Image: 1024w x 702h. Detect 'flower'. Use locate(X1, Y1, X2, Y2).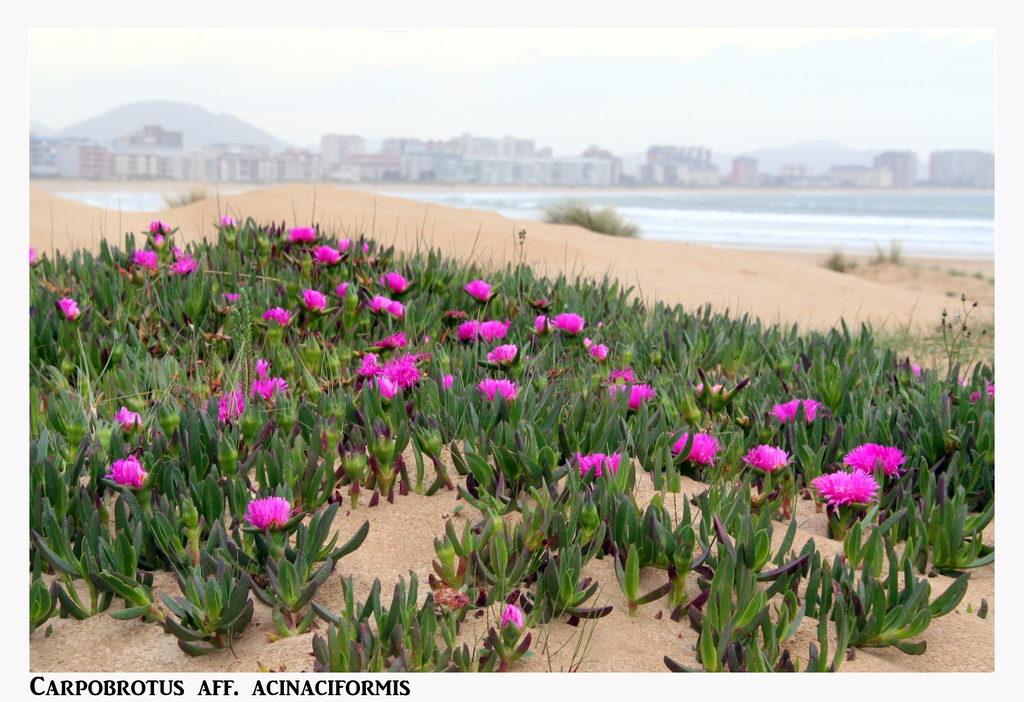
locate(147, 219, 170, 248).
